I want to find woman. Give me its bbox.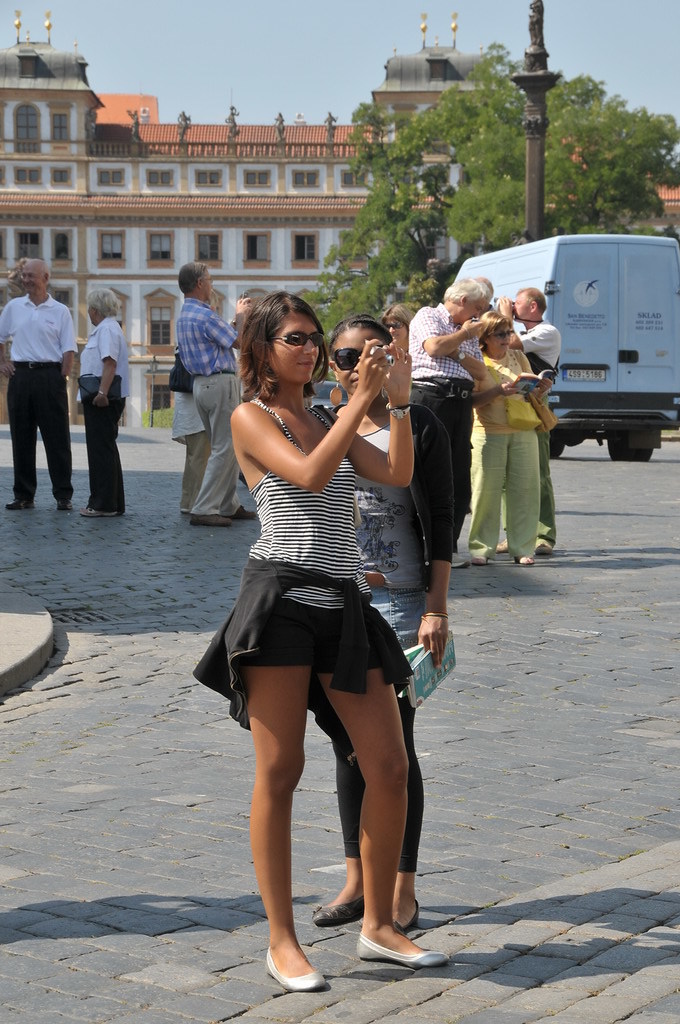
locate(80, 292, 135, 523).
